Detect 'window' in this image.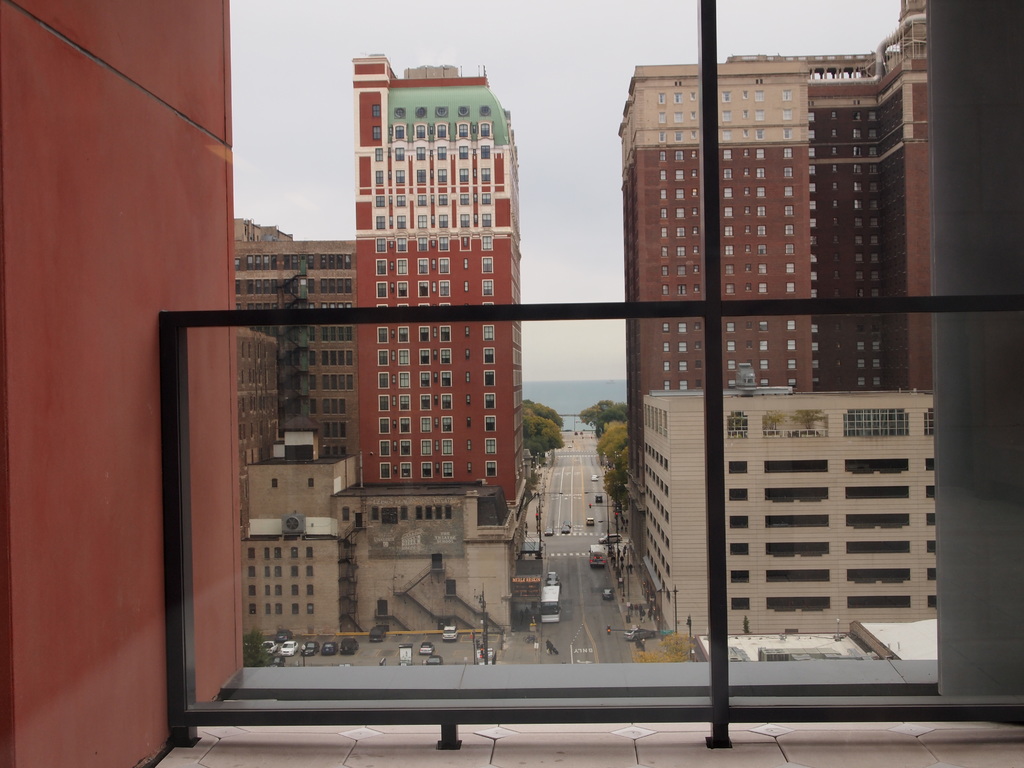
Detection: <bbox>785, 185, 792, 197</bbox>.
